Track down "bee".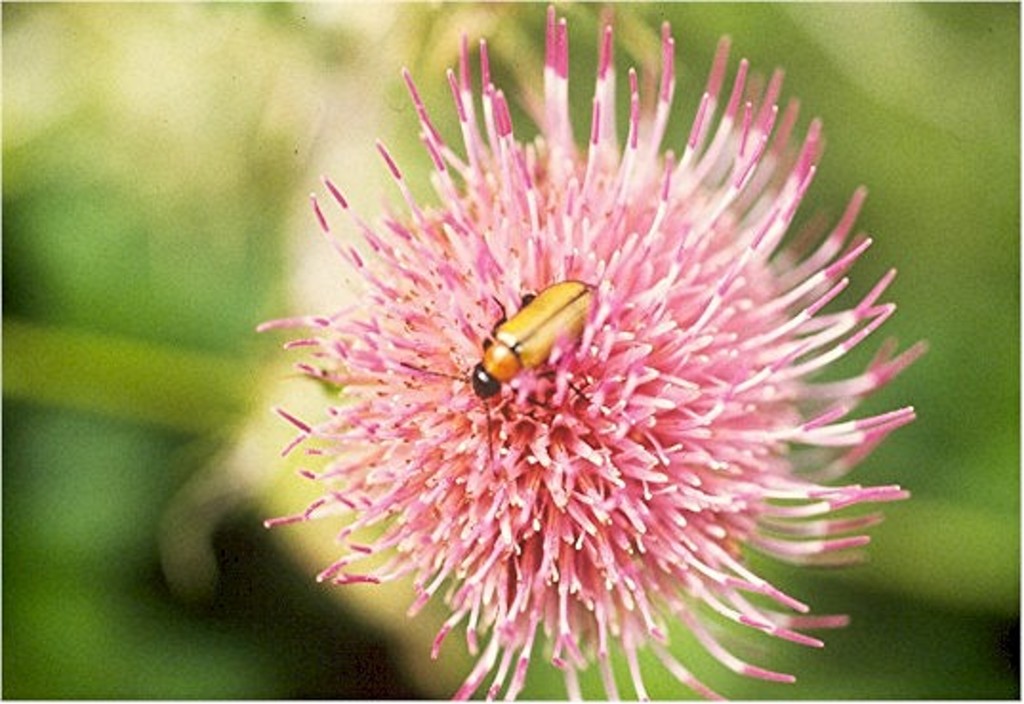
Tracked to 458 265 612 425.
